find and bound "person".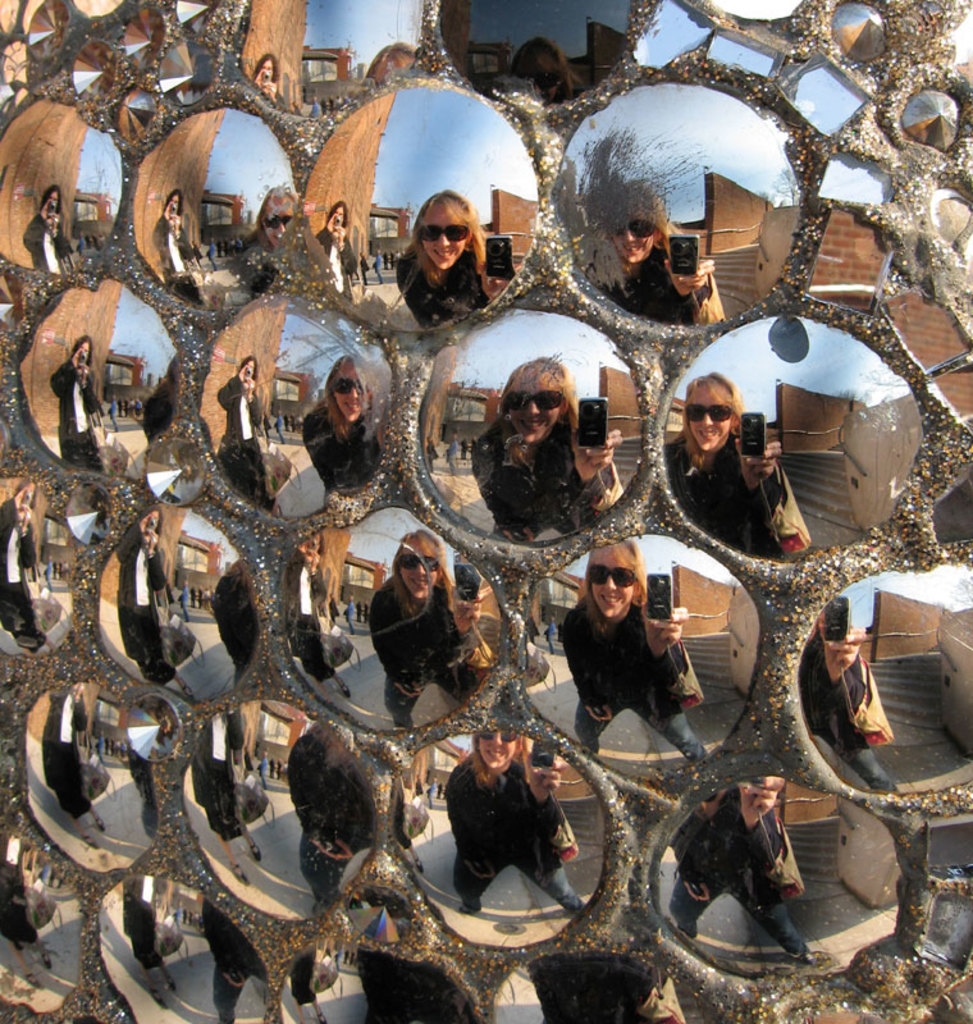
Bound: box(369, 38, 416, 77).
